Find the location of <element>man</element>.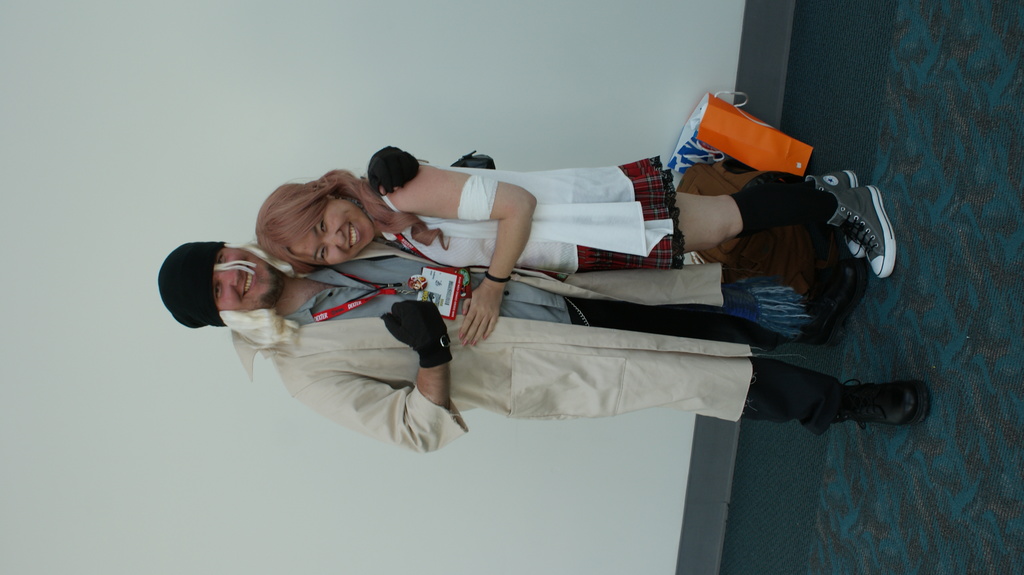
Location: select_region(158, 145, 931, 455).
